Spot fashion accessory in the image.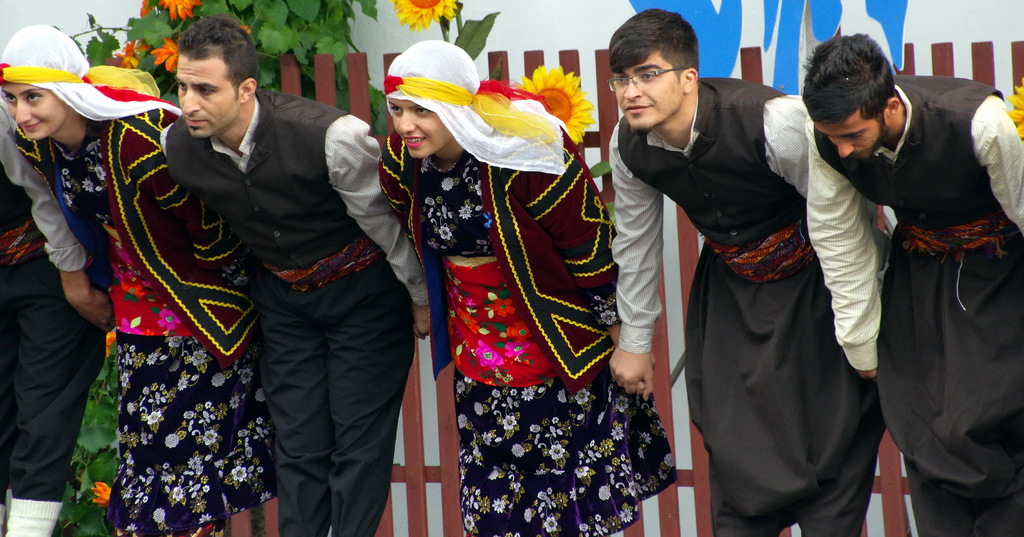
fashion accessory found at bbox=(897, 207, 1019, 256).
